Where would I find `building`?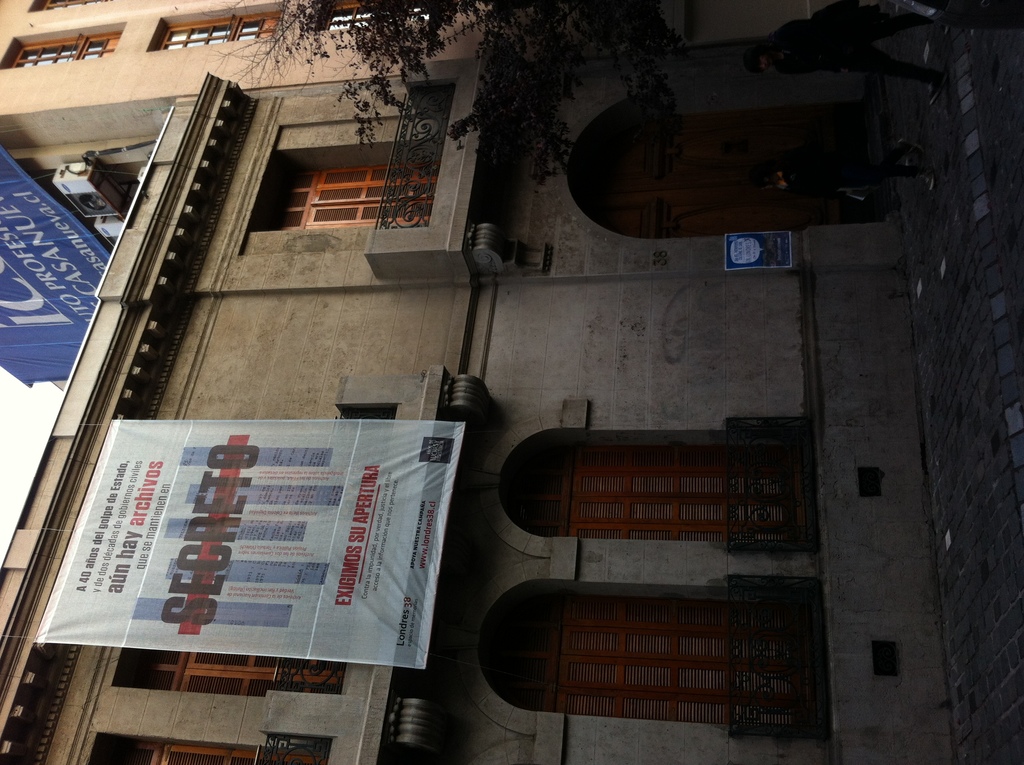
At x1=0 y1=74 x2=955 y2=764.
